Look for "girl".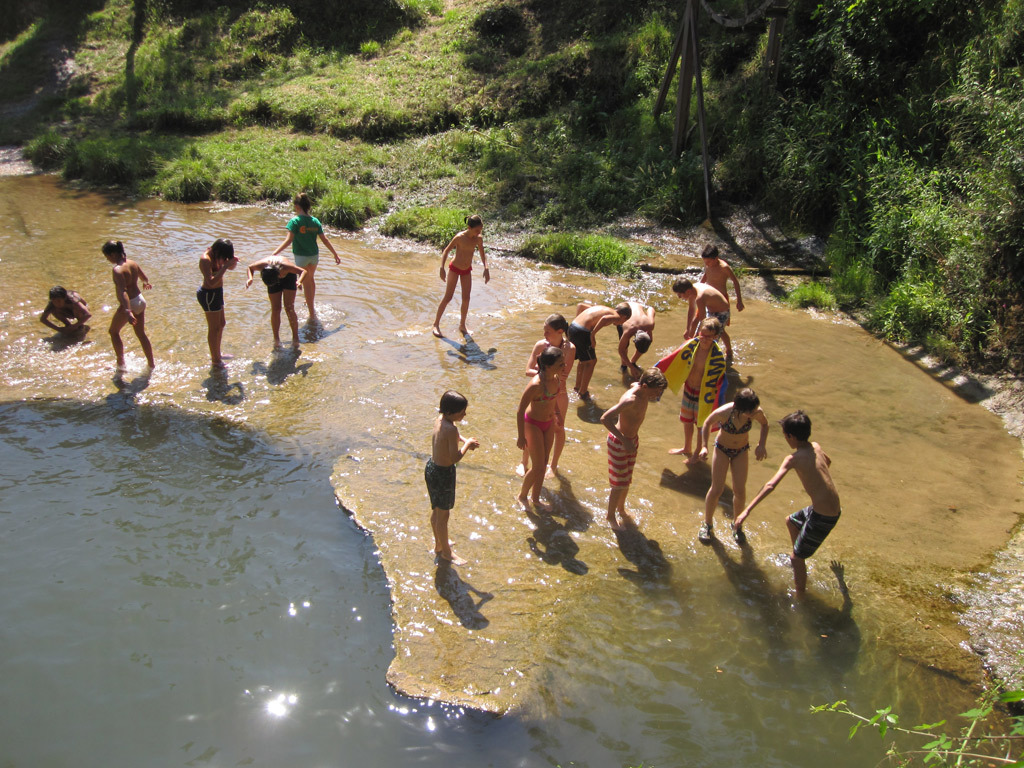
Found: (522,312,573,474).
